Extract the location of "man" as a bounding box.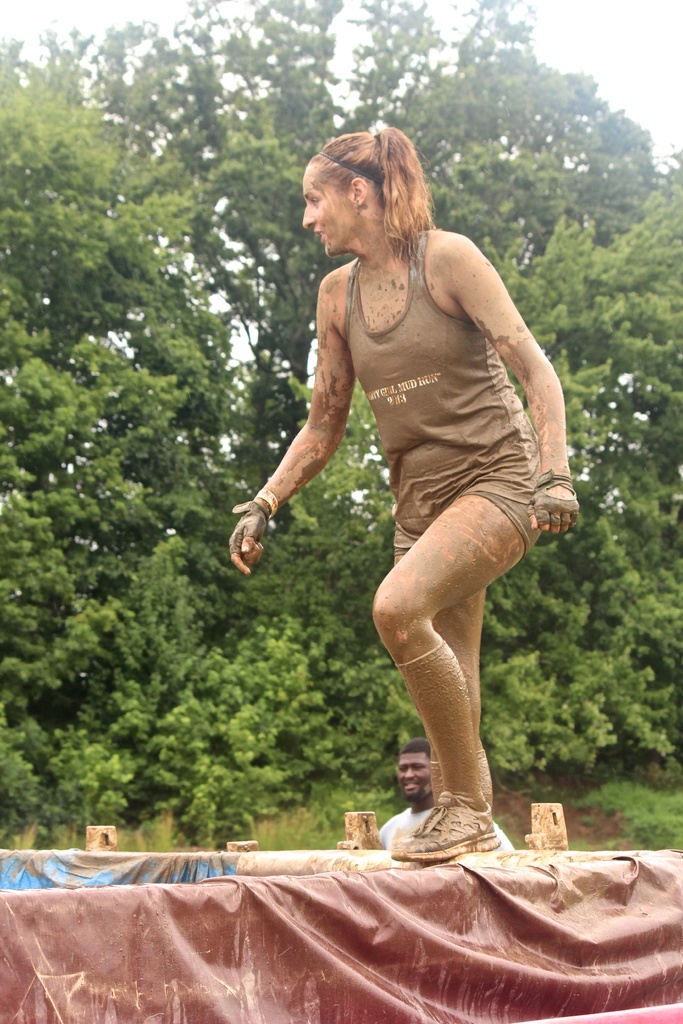
<region>226, 126, 579, 874</region>.
